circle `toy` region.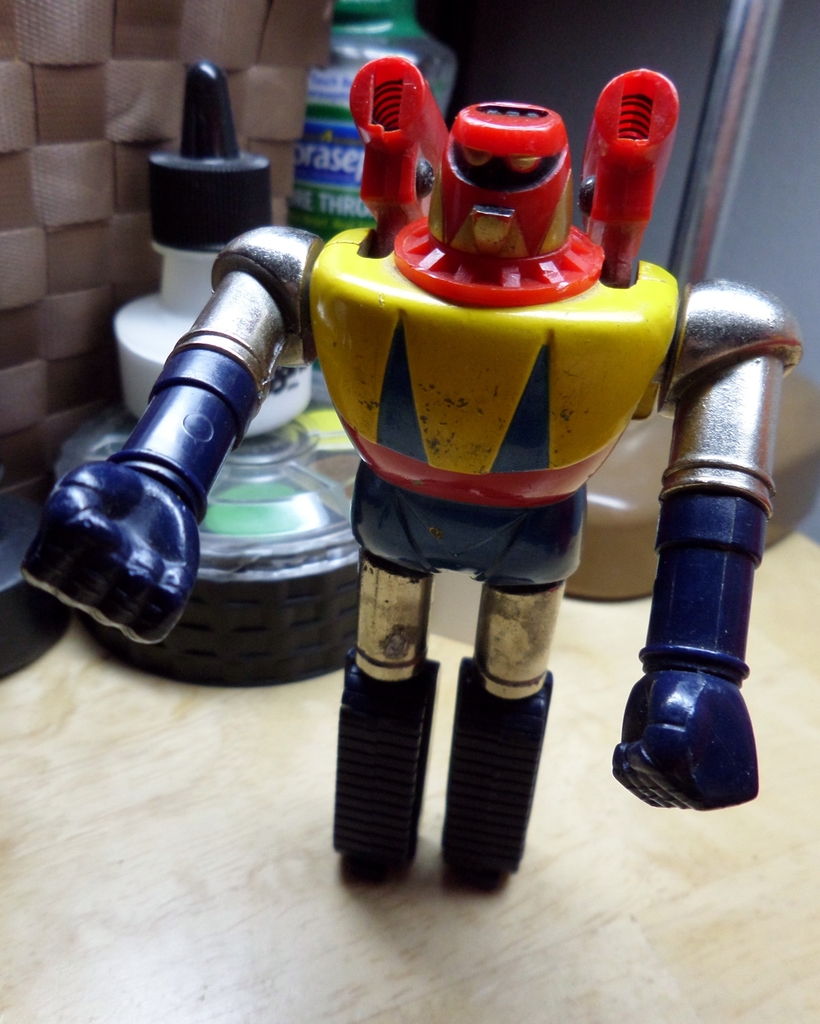
Region: x1=22, y1=66, x2=787, y2=902.
